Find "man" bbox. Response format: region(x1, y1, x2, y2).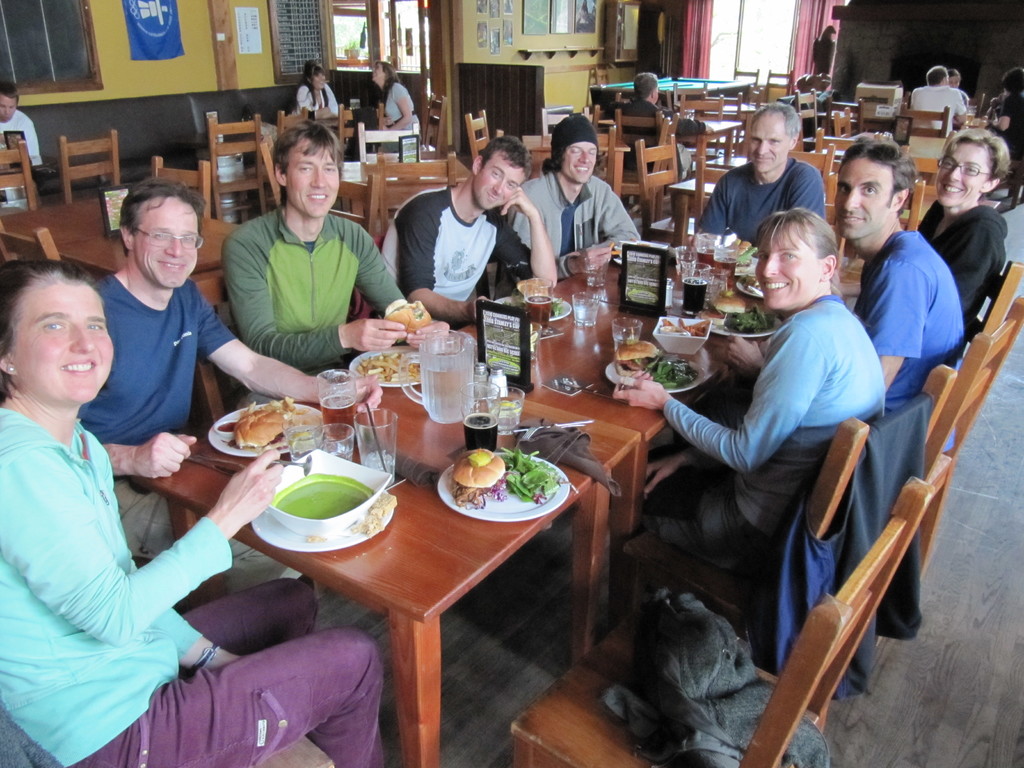
region(620, 72, 700, 199).
